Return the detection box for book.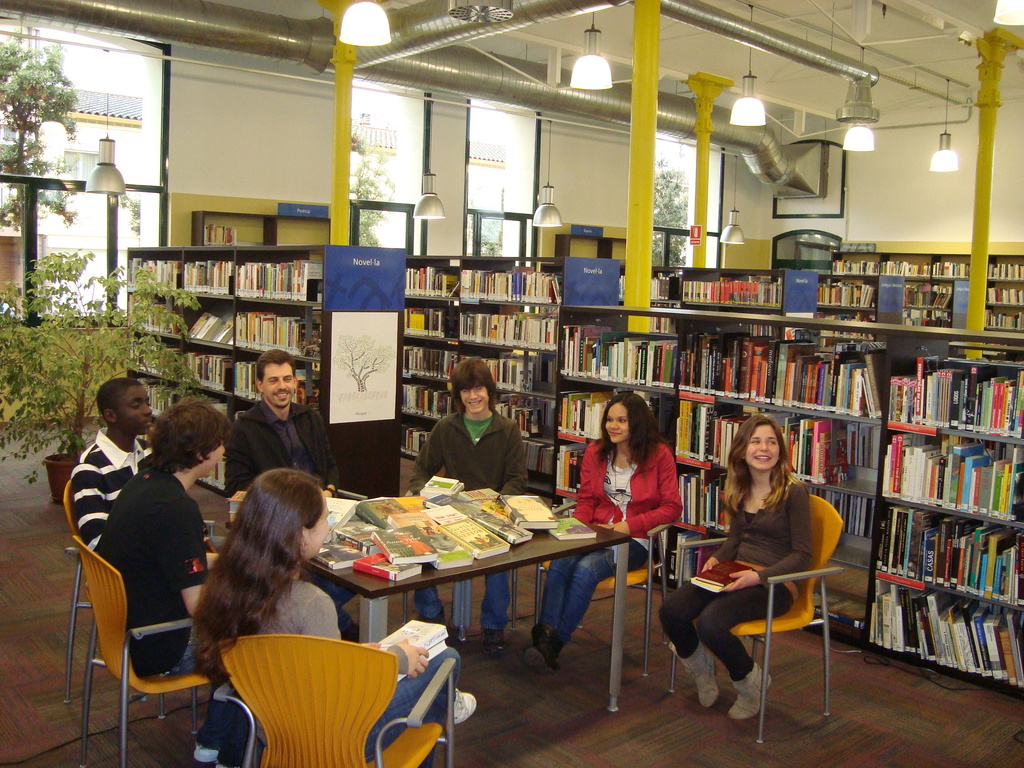
(left=374, top=619, right=451, bottom=659).
